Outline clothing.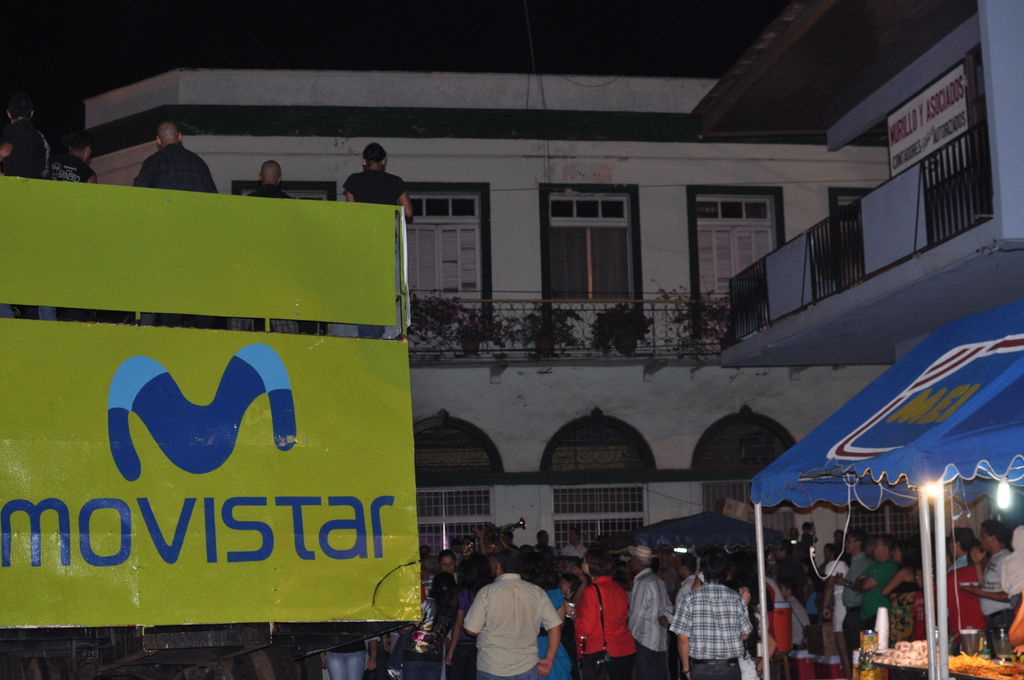
Outline: [left=664, top=578, right=755, bottom=679].
